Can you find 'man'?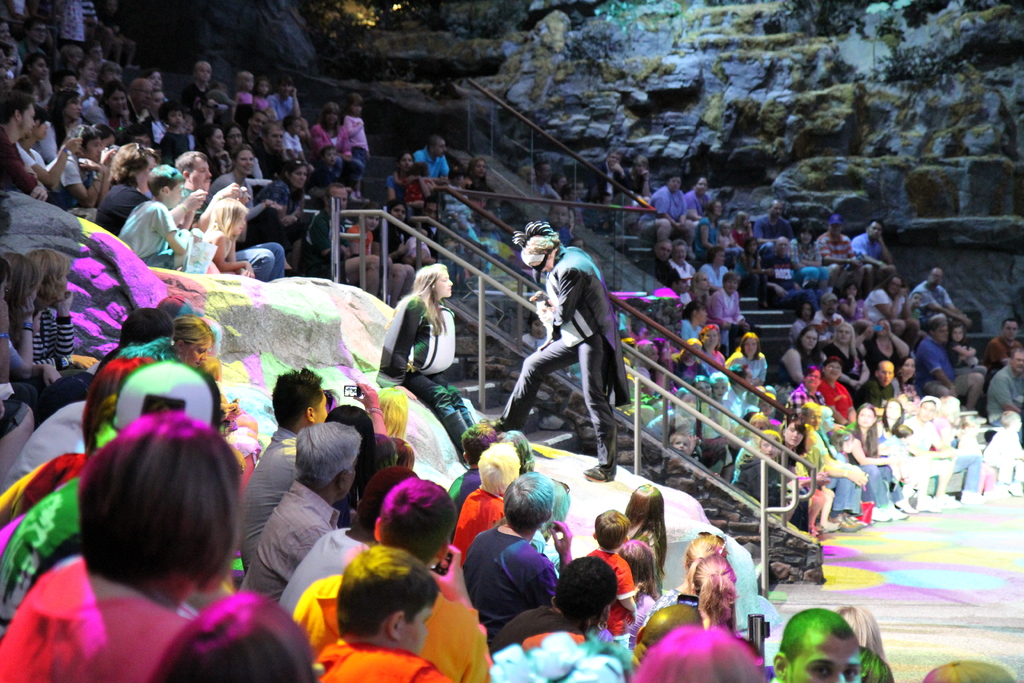
Yes, bounding box: 632:163:682:248.
